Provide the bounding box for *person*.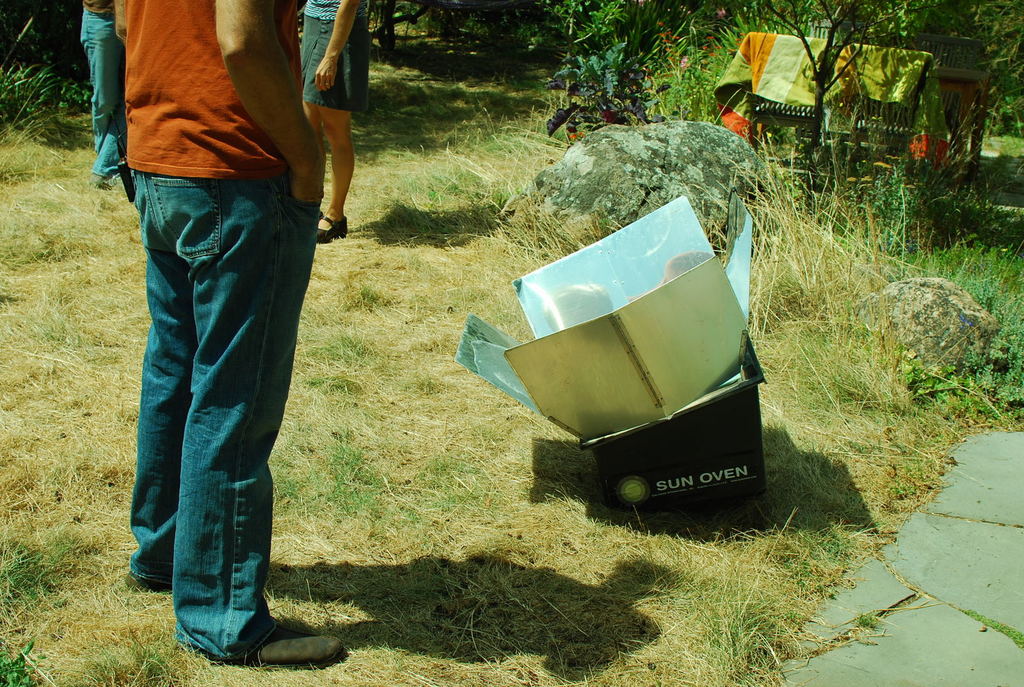
rect(303, 0, 367, 251).
